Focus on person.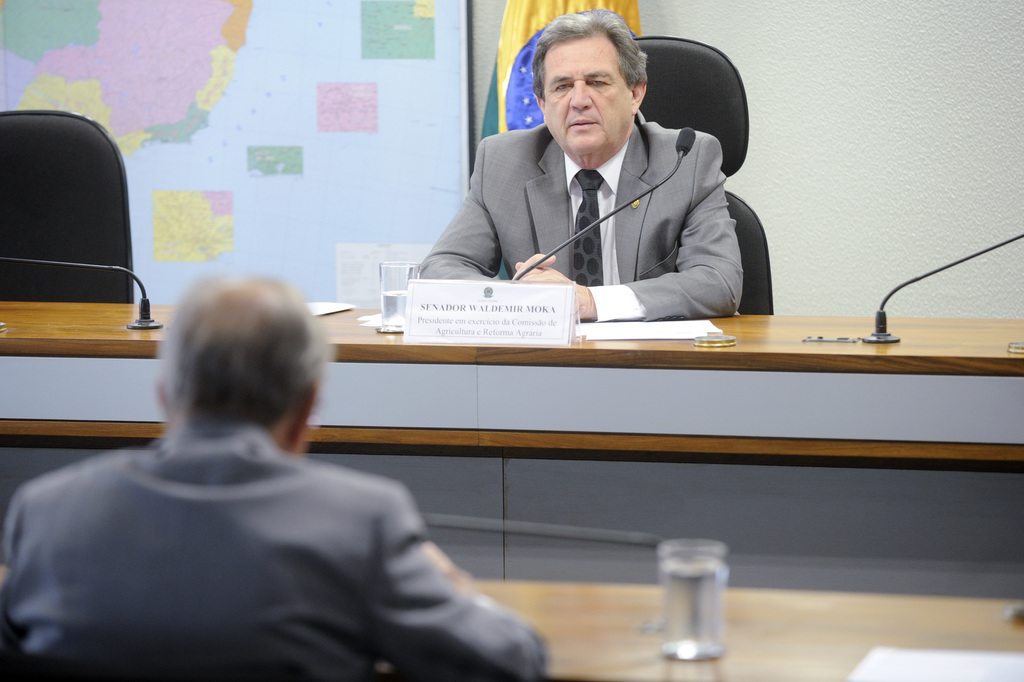
Focused at x1=428 y1=6 x2=752 y2=344.
